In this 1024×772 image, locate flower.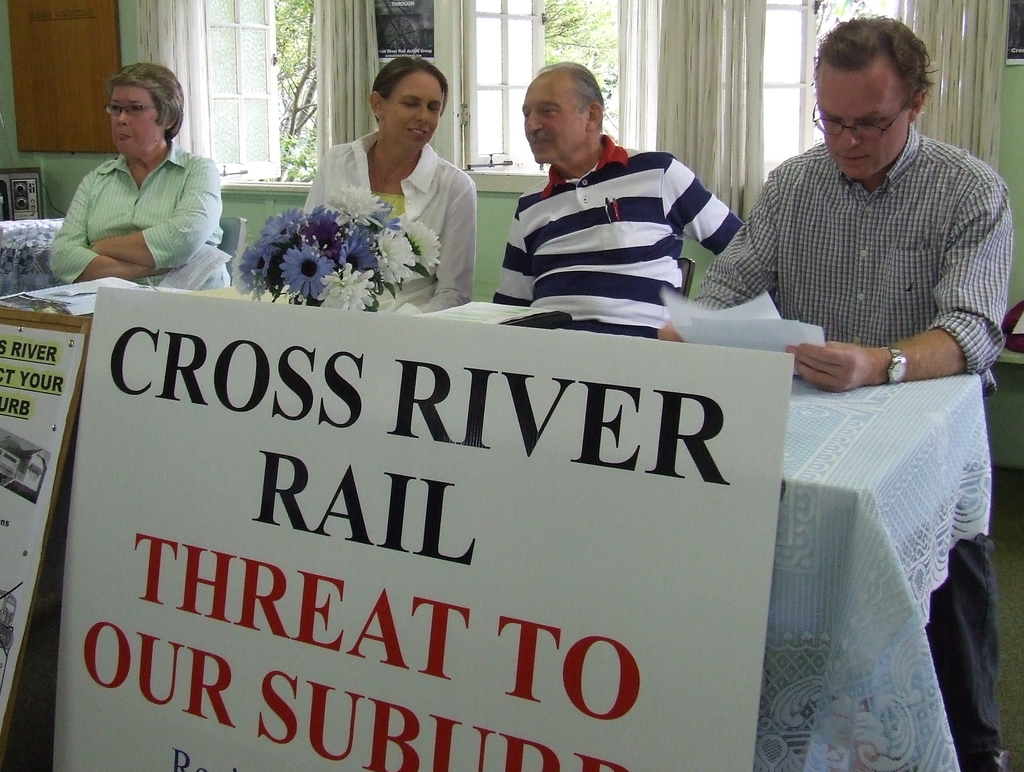
Bounding box: [278, 242, 335, 297].
